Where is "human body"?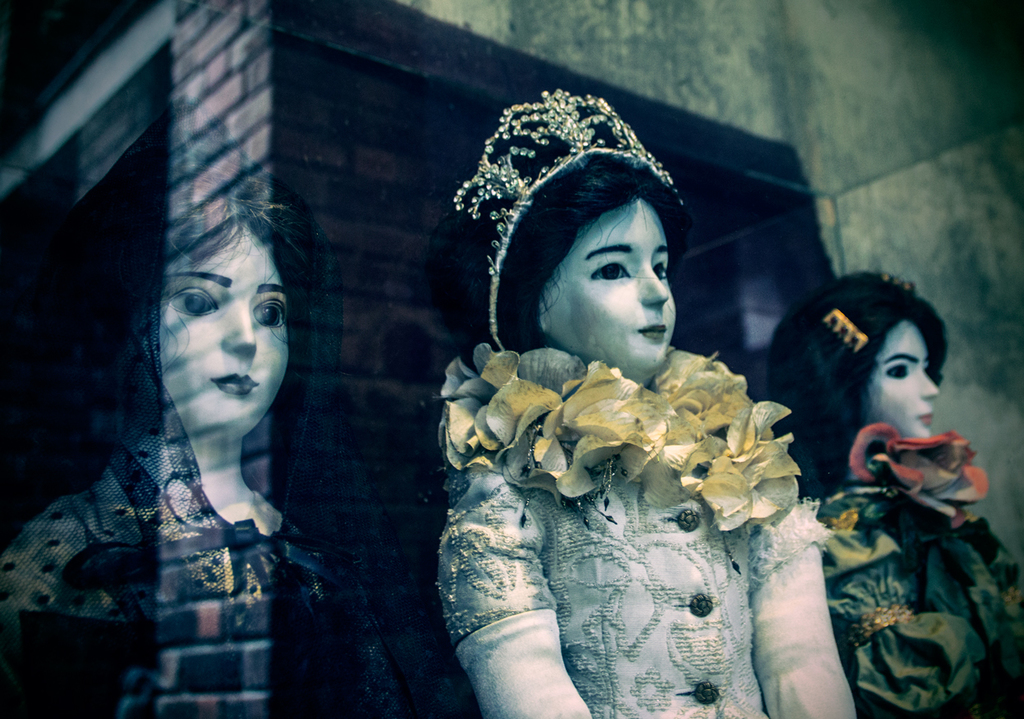
box(422, 161, 852, 713).
